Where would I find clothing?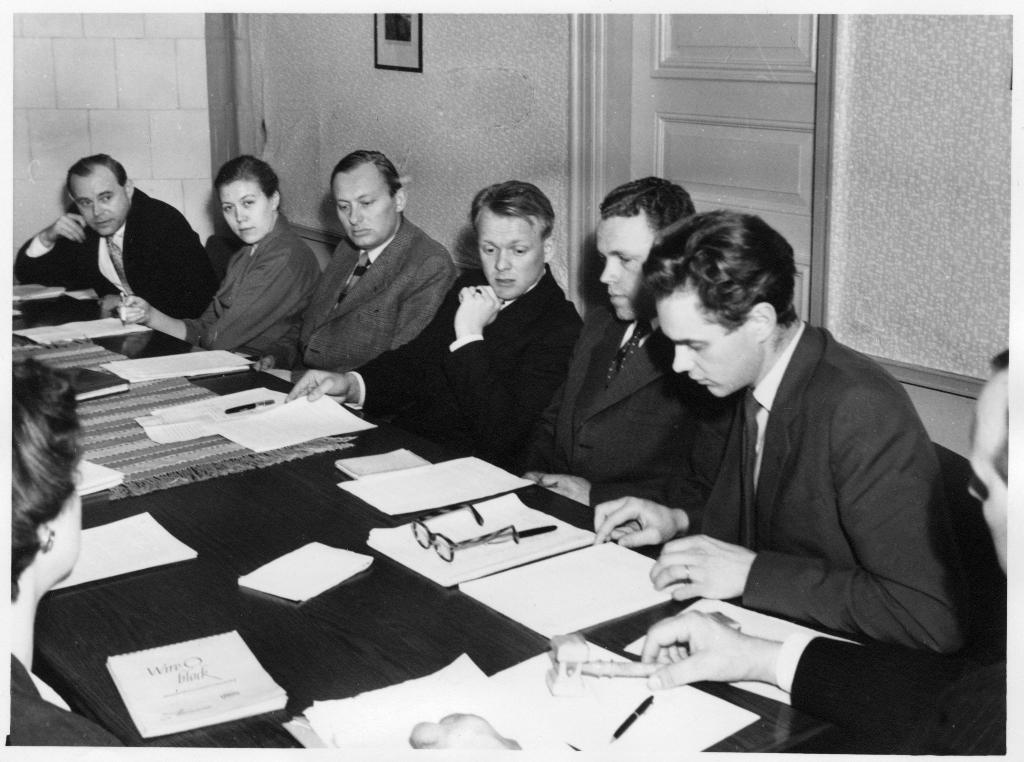
At select_region(602, 270, 969, 709).
